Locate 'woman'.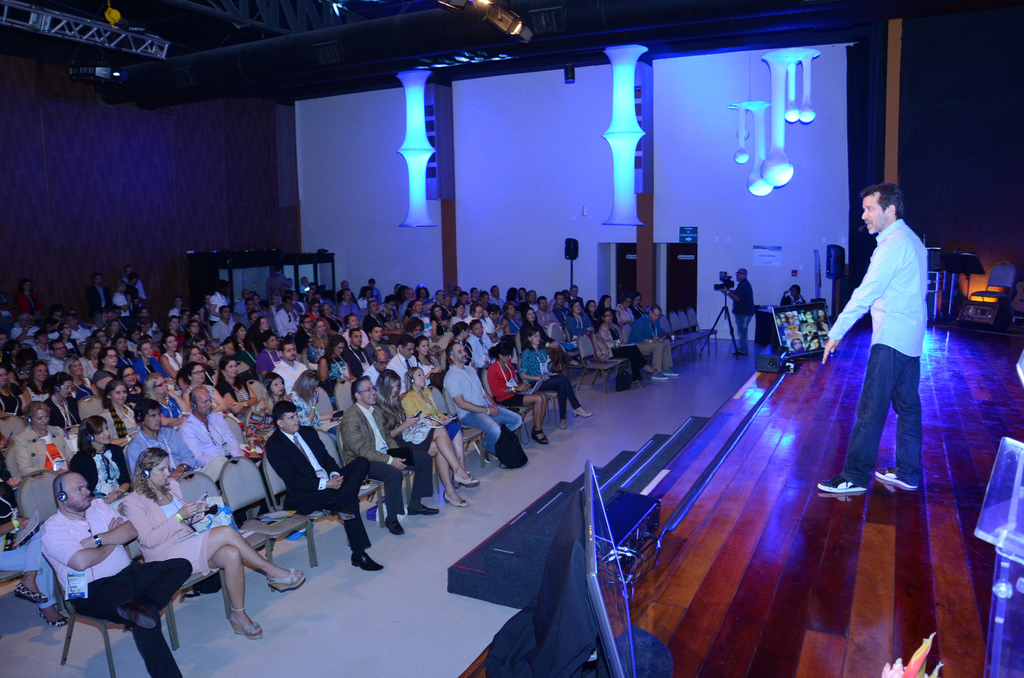
Bounding box: x1=403 y1=361 x2=488 y2=481.
